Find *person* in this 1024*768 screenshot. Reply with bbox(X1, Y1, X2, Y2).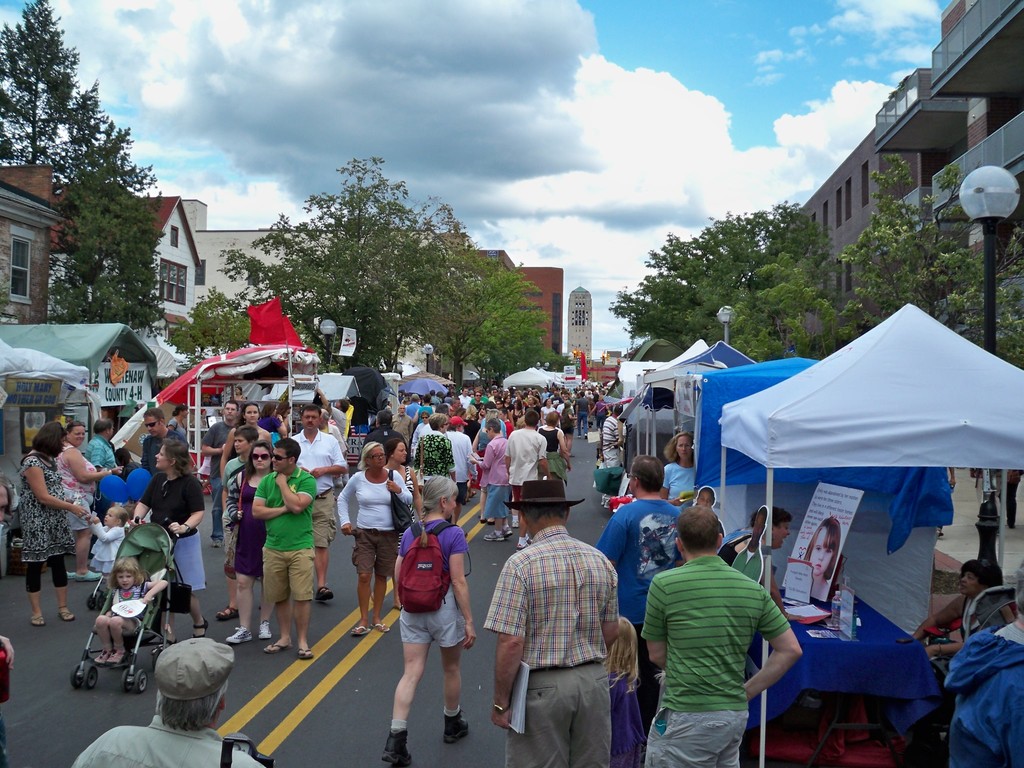
bbox(380, 475, 471, 767).
